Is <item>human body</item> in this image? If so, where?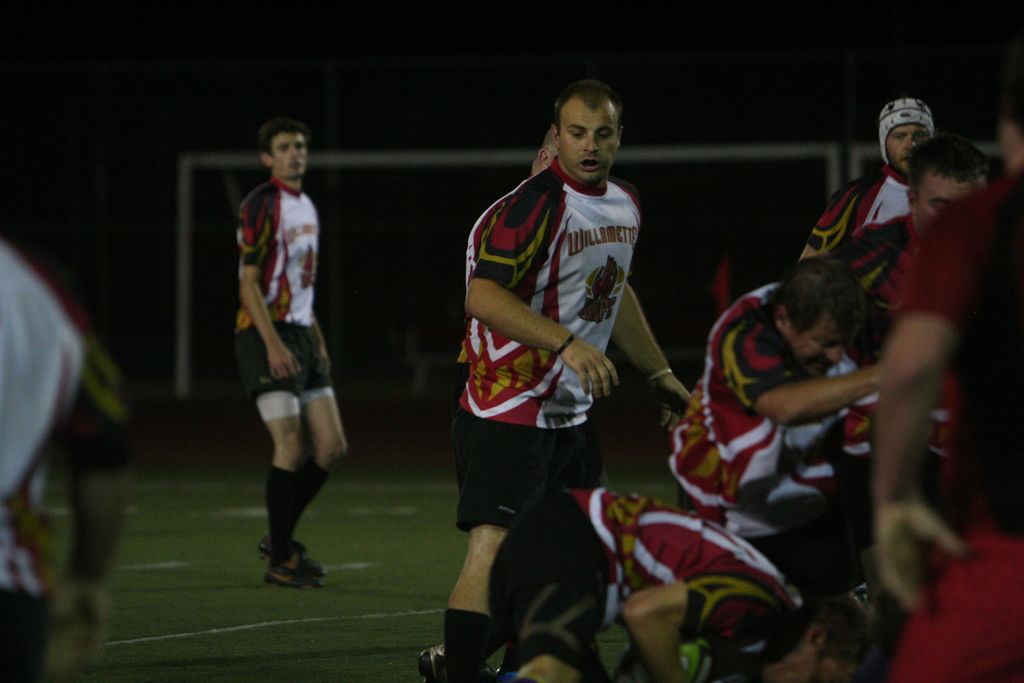
Yes, at {"left": 804, "top": 207, "right": 969, "bottom": 551}.
